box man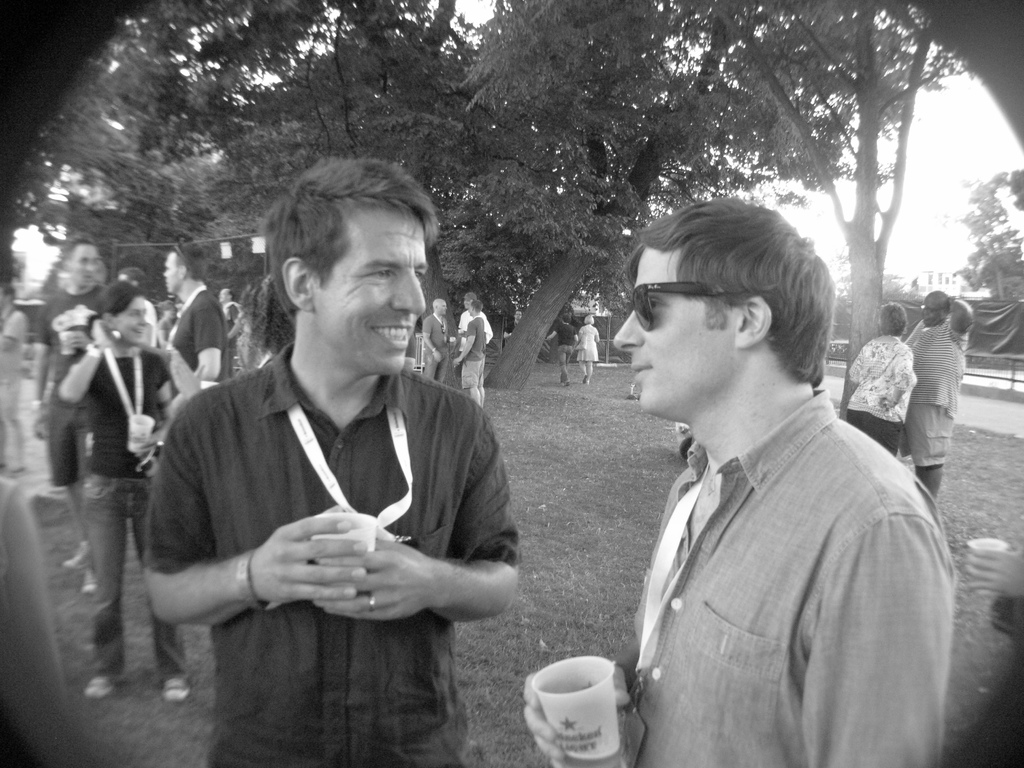
BBox(421, 294, 454, 384)
